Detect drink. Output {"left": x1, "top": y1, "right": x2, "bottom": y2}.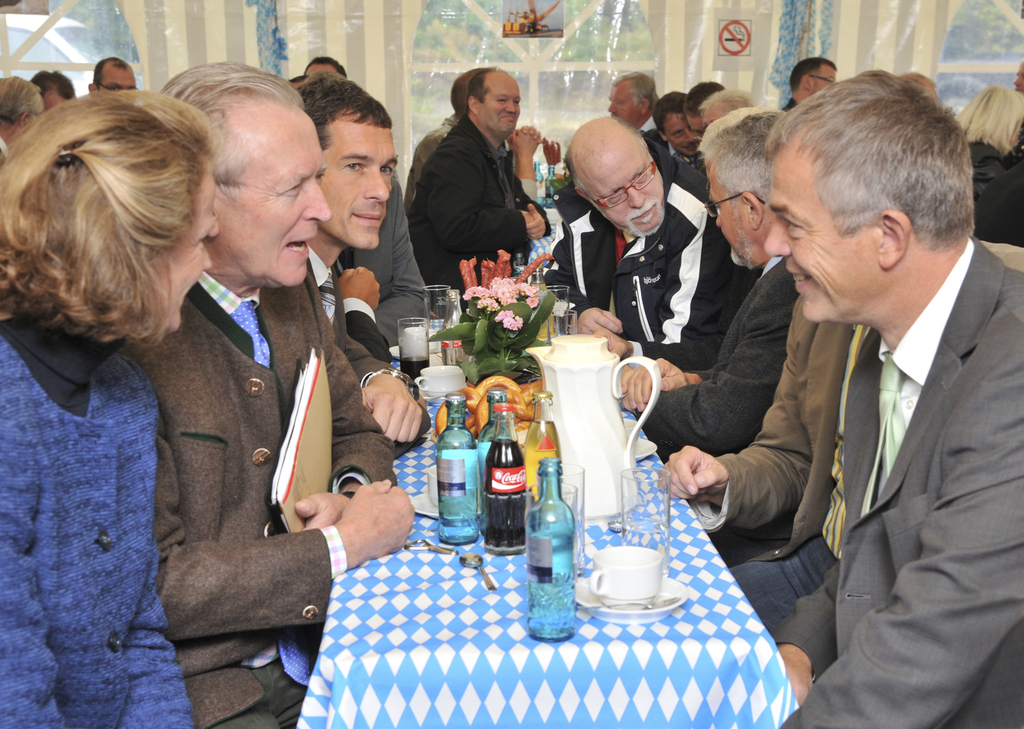
{"left": 473, "top": 384, "right": 505, "bottom": 470}.
